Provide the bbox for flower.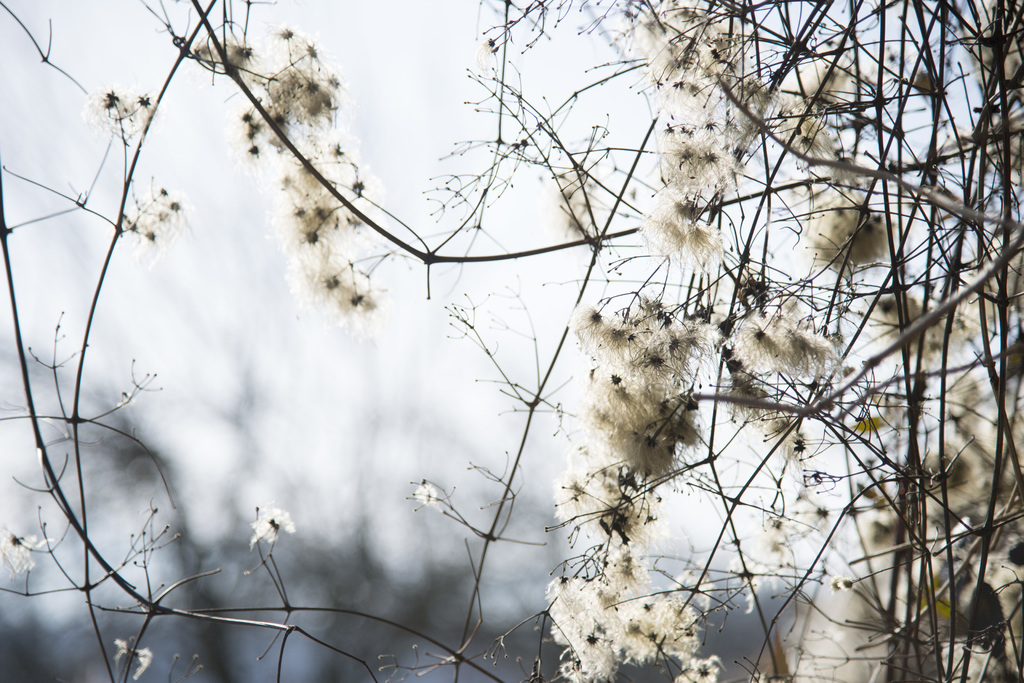
[808, 185, 896, 267].
